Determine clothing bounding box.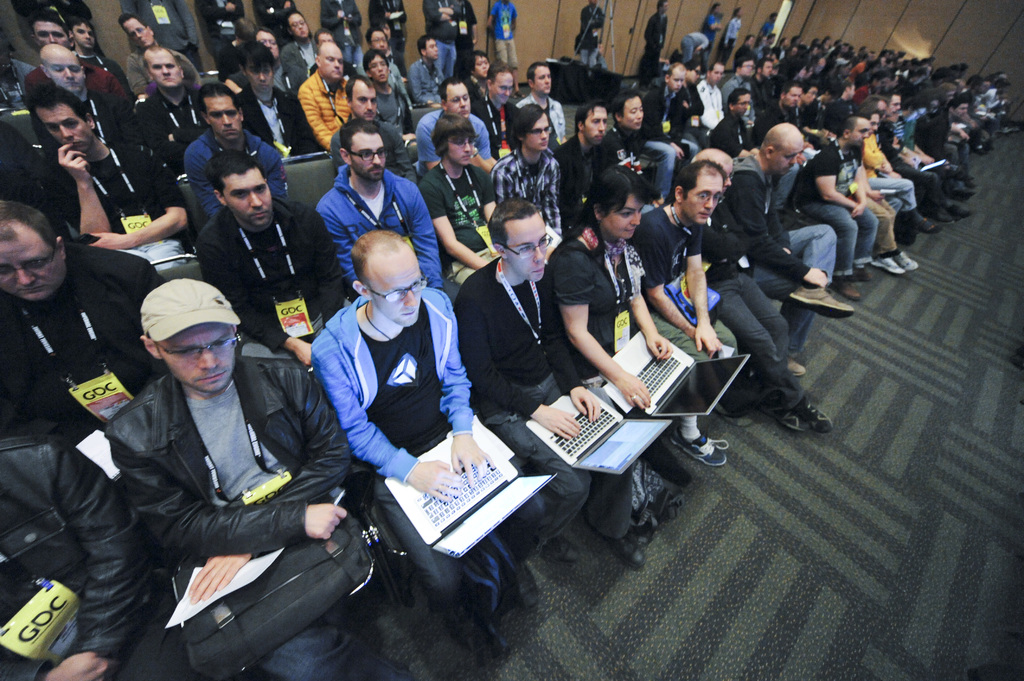
Determined: region(195, 0, 247, 44).
